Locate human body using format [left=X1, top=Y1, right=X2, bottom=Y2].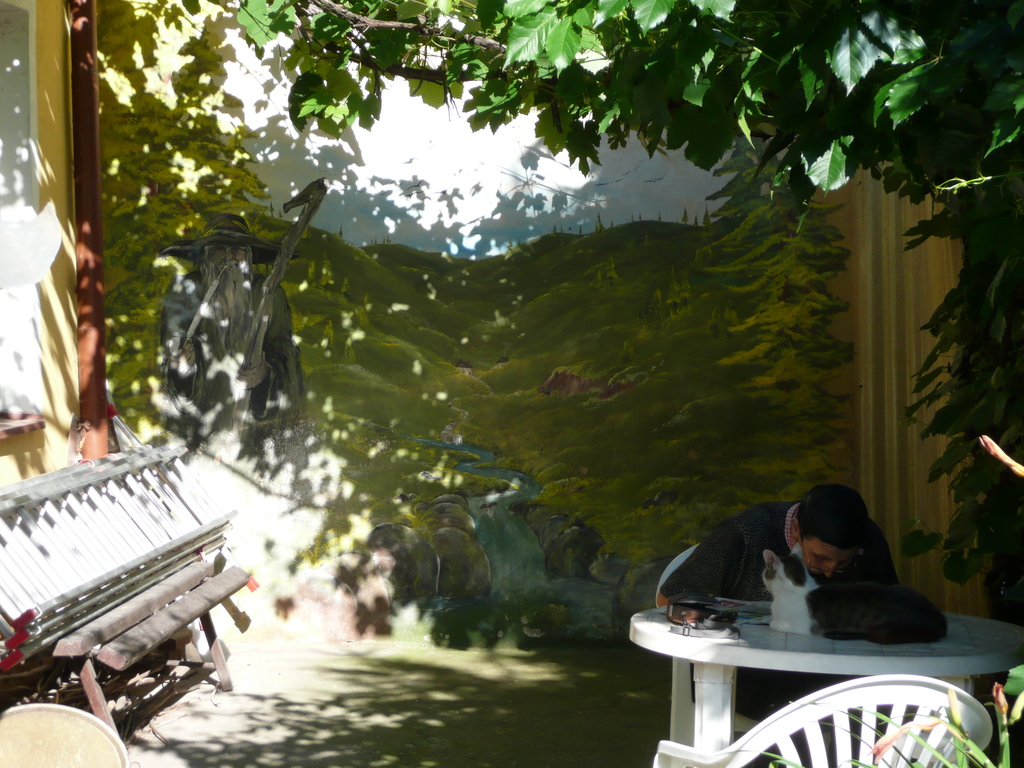
[left=649, top=481, right=902, bottom=720].
